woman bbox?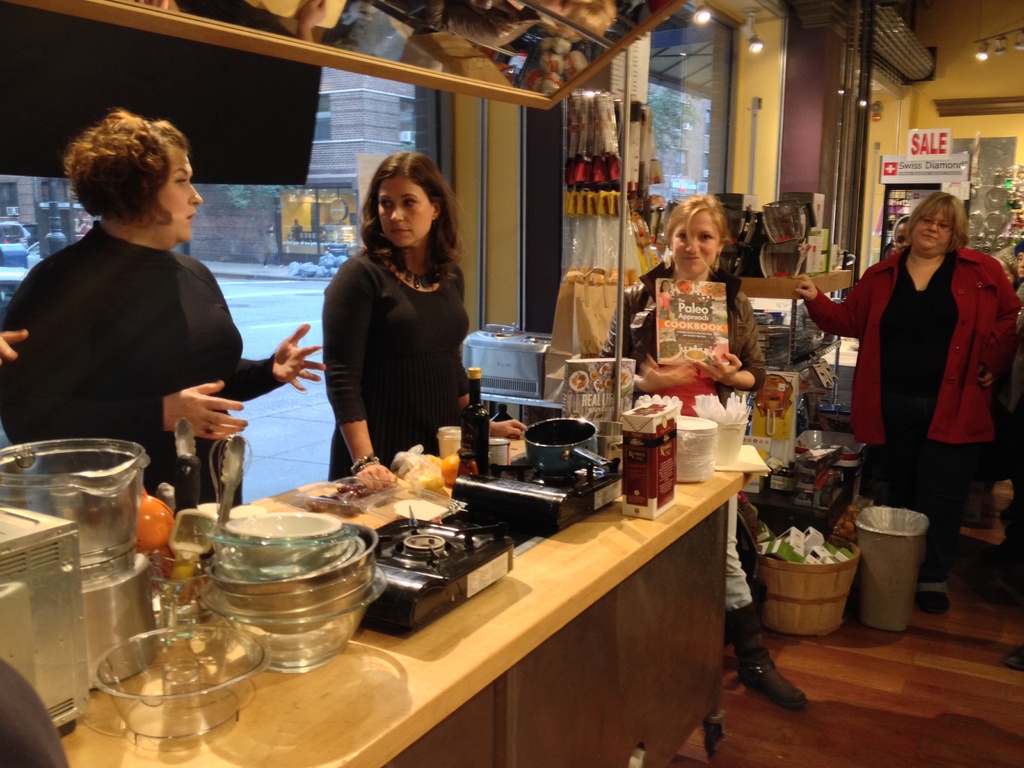
793,193,1021,615
